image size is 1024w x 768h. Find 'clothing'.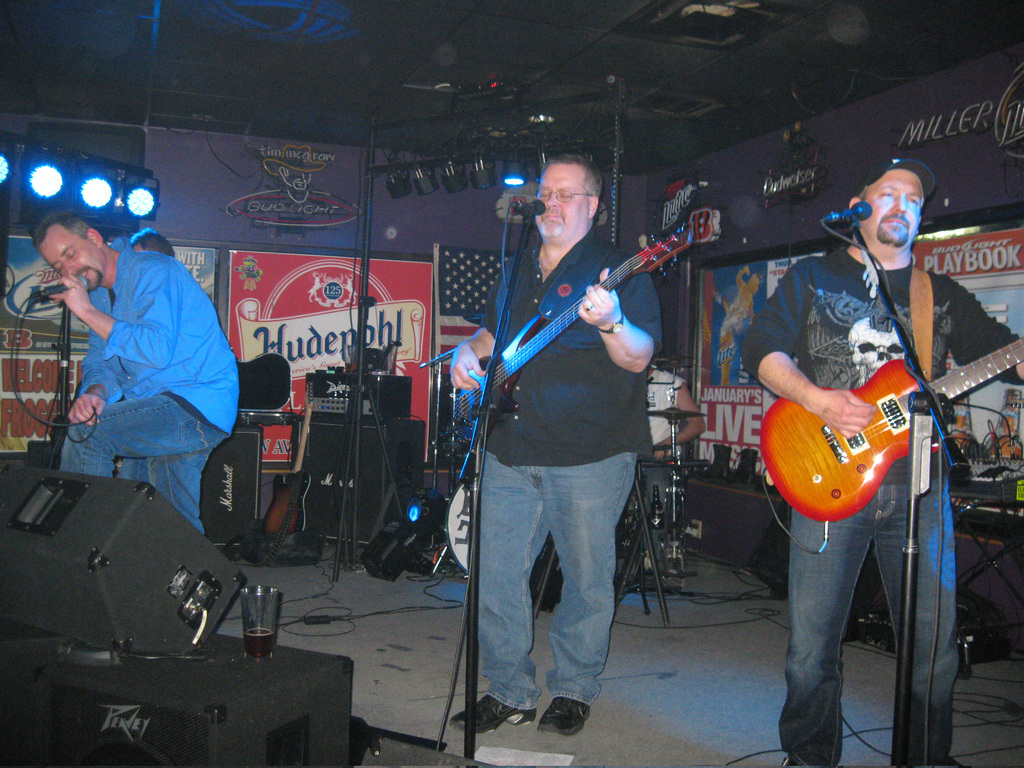
bbox=[738, 246, 1023, 767].
